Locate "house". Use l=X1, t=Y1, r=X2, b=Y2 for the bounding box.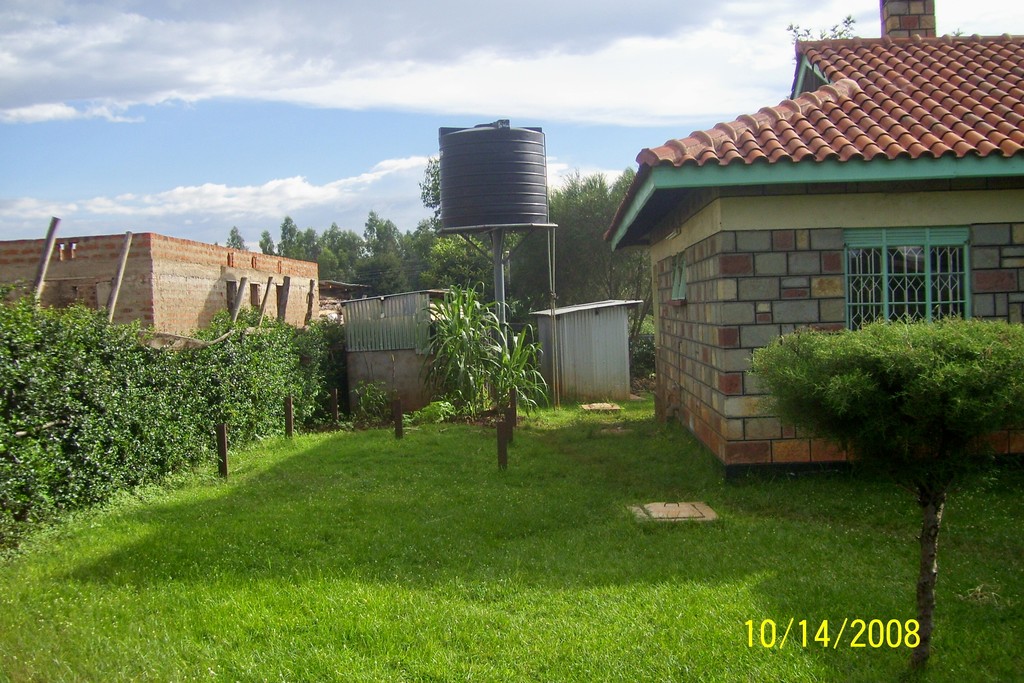
l=0, t=231, r=320, b=346.
